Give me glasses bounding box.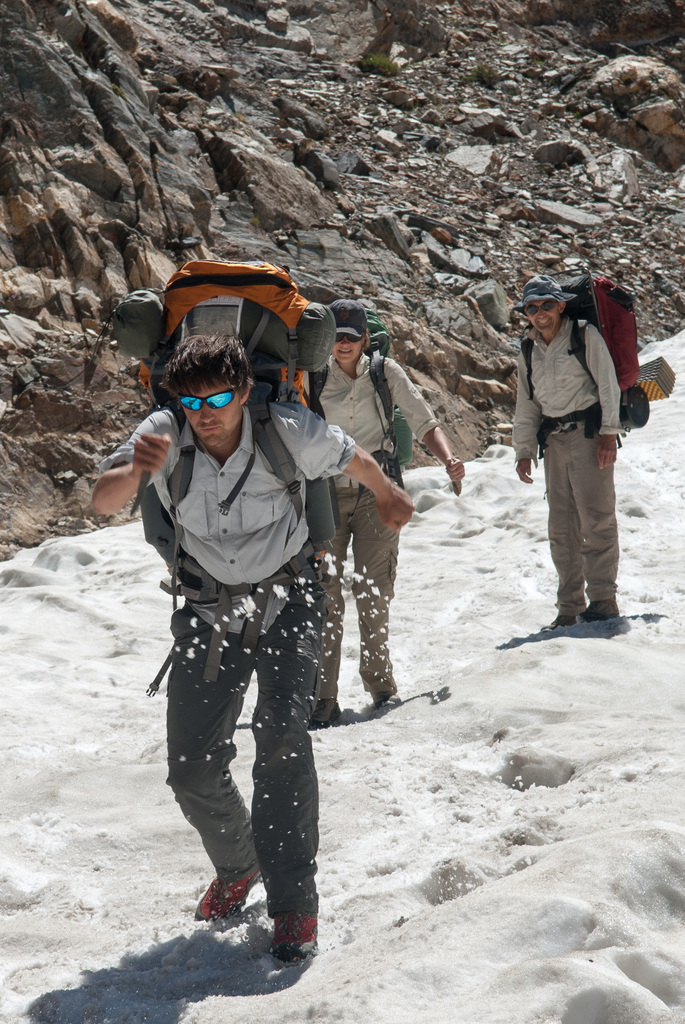
<region>177, 388, 250, 413</region>.
